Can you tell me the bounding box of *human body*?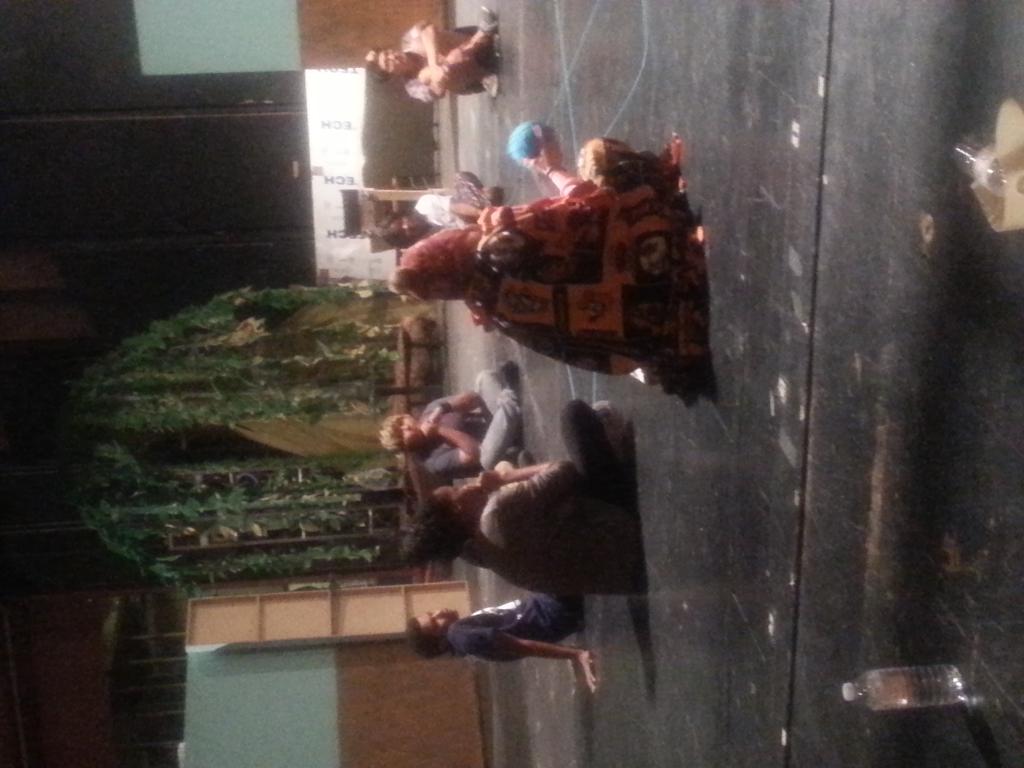
[463,396,620,594].
